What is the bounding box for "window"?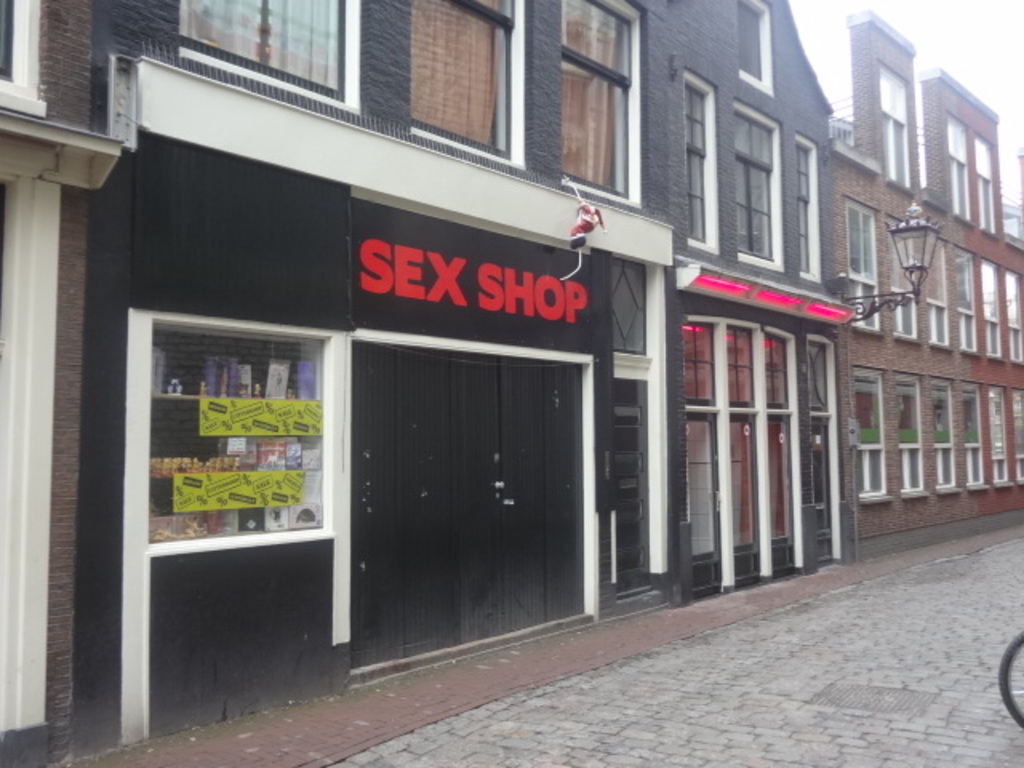
{"x1": 986, "y1": 402, "x2": 1000, "y2": 458}.
